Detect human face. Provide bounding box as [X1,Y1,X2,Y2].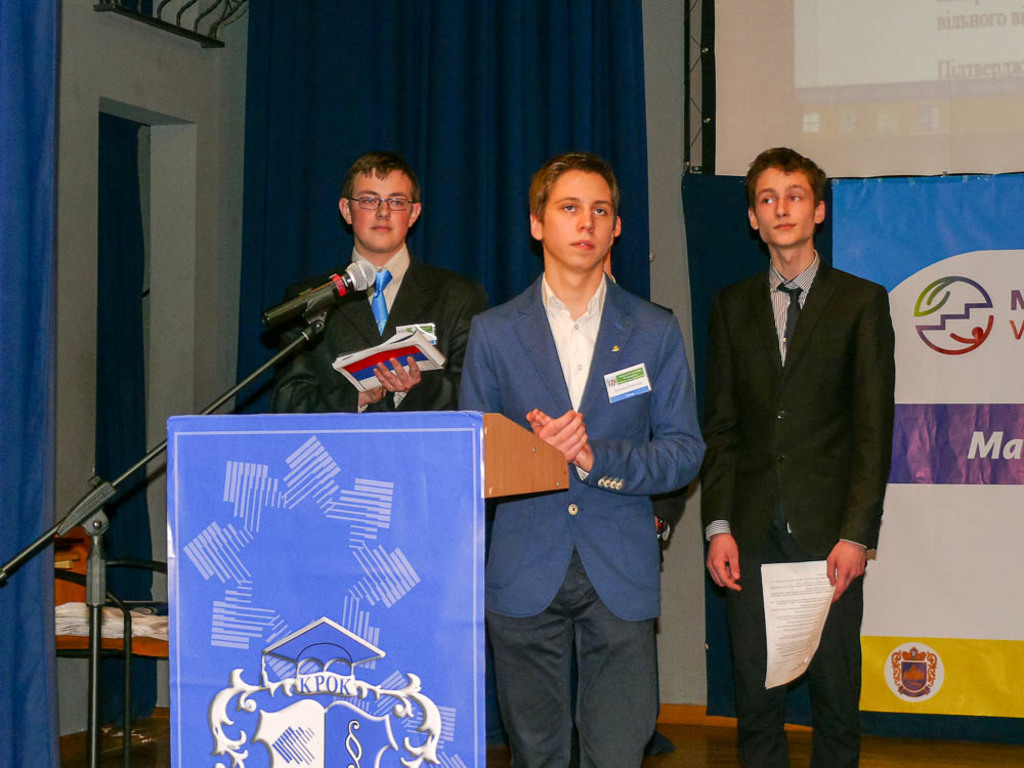
[350,171,412,252].
